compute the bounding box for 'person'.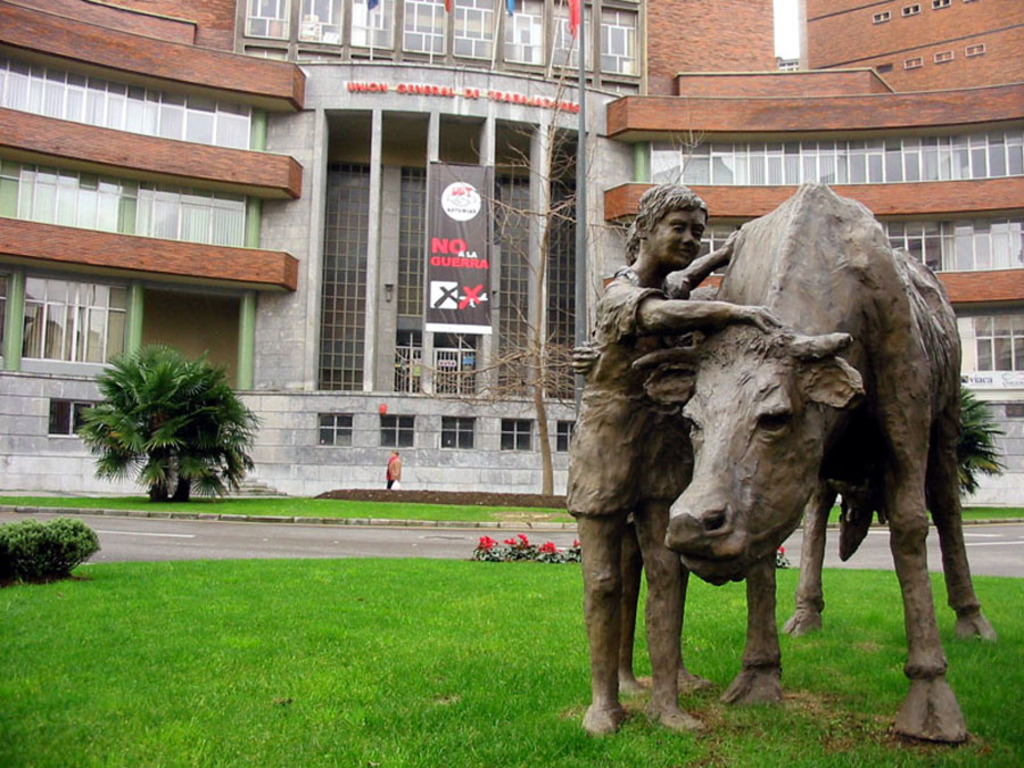
Rect(385, 451, 399, 492).
